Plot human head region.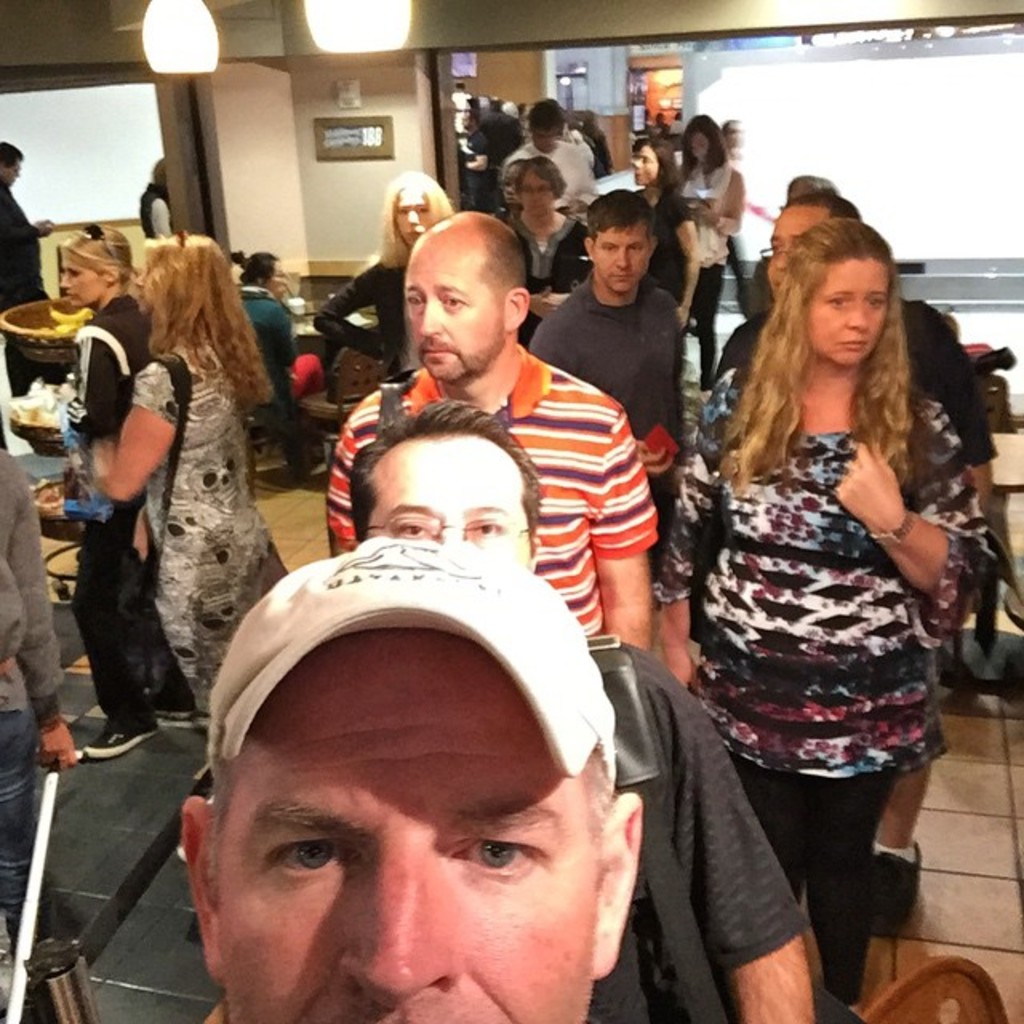
Plotted at {"left": 134, "top": 232, "right": 238, "bottom": 362}.
